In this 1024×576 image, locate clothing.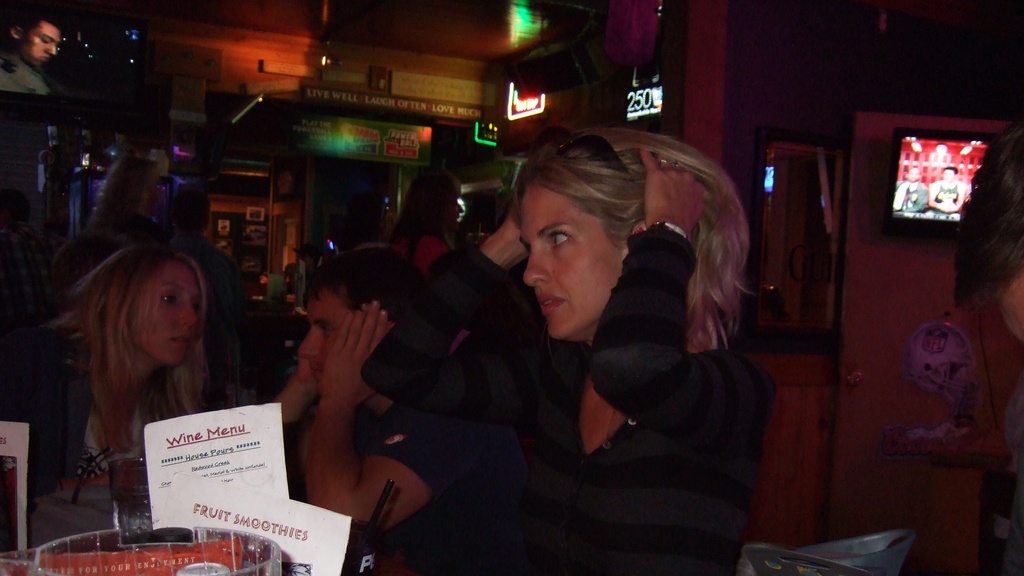
Bounding box: <region>0, 326, 191, 536</region>.
